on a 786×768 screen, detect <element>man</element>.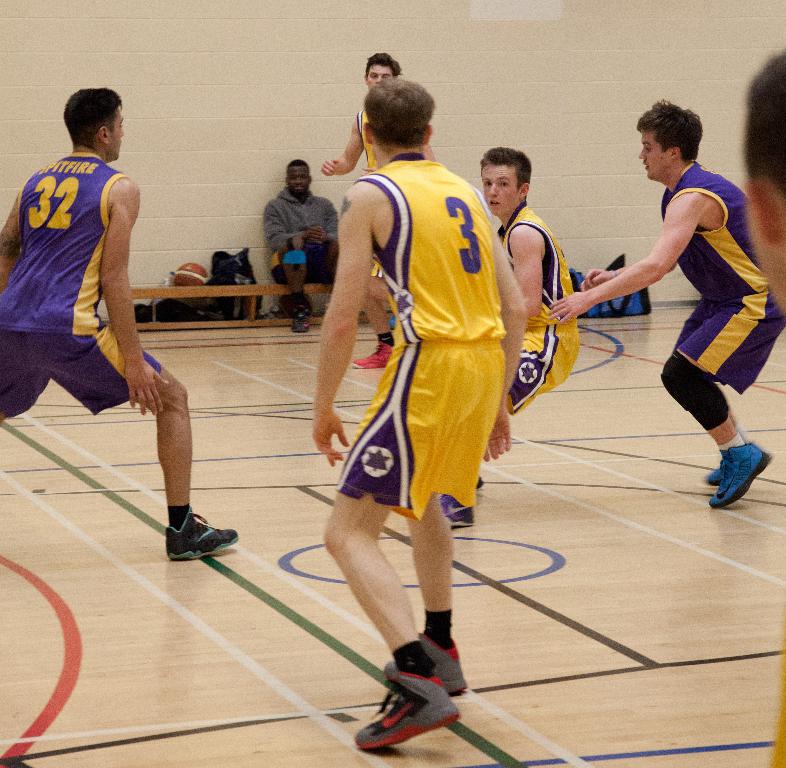
545/98/785/512.
